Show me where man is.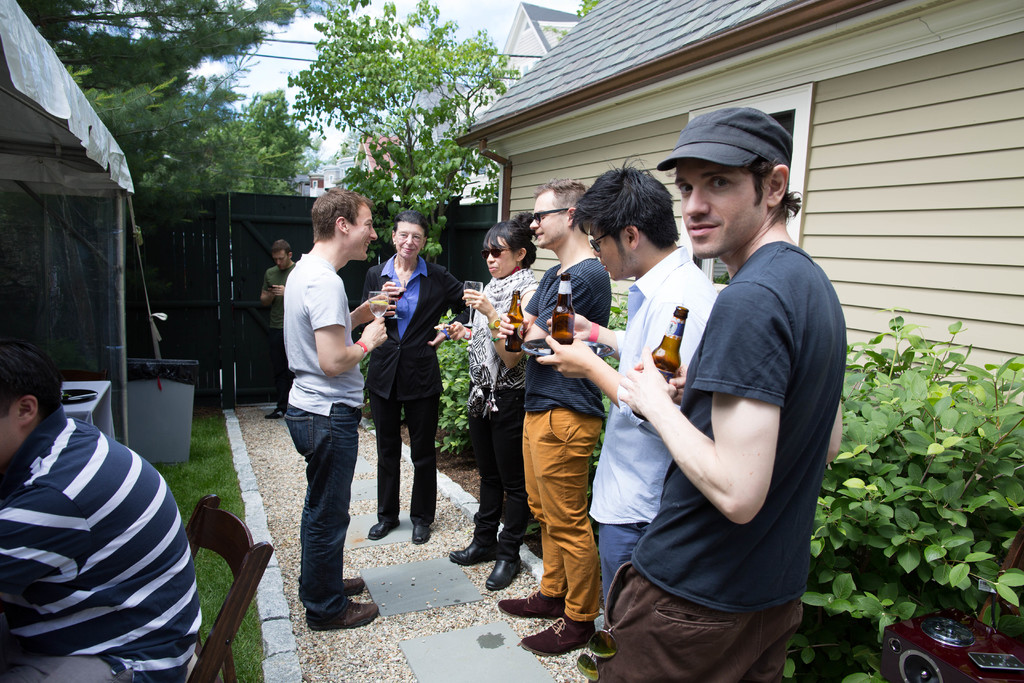
man is at select_region(602, 108, 851, 682).
